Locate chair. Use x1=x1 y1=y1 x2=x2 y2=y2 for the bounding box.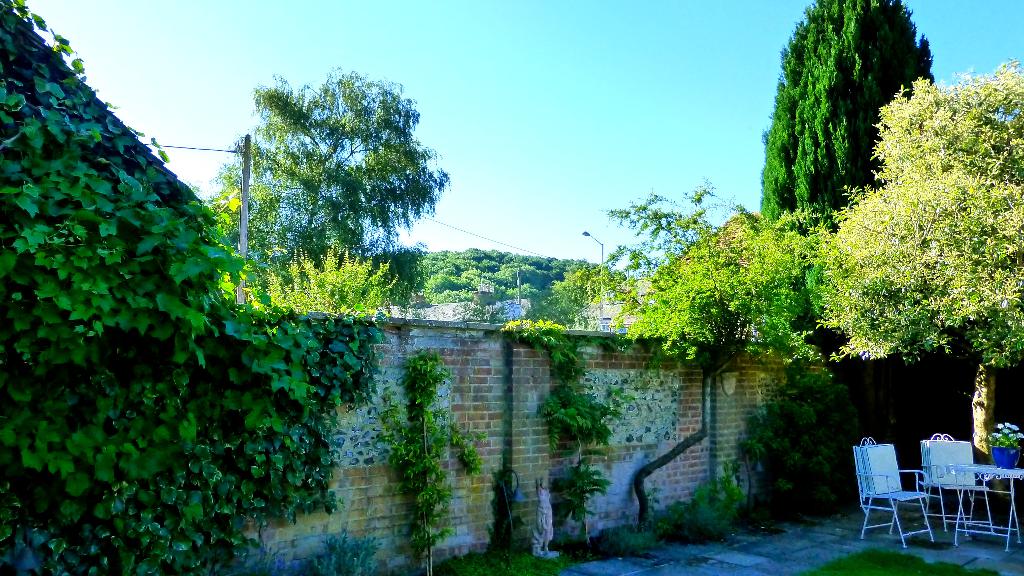
x1=919 y1=432 x2=994 y2=534.
